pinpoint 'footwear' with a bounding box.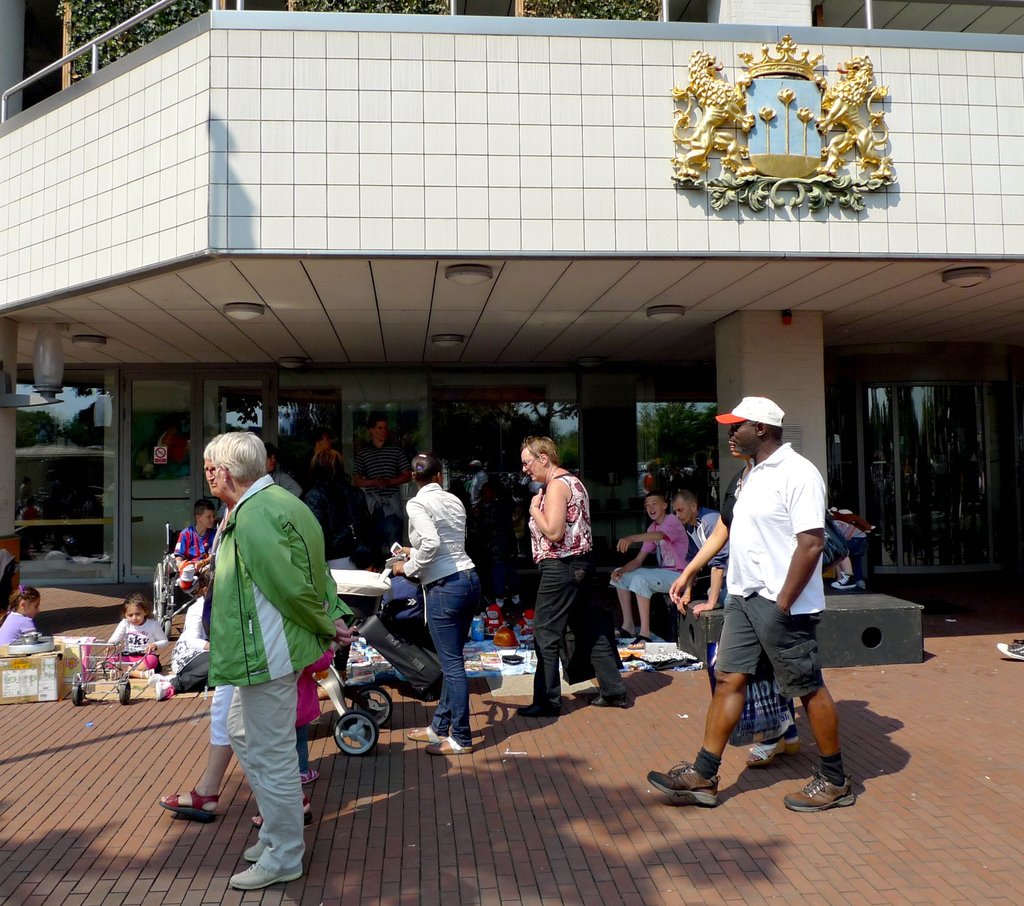
[630, 633, 652, 652].
